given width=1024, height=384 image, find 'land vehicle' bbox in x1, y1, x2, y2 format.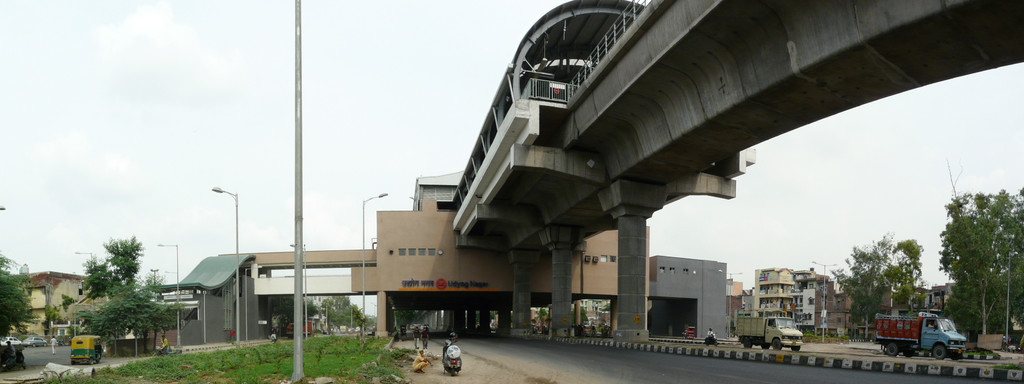
735, 314, 804, 352.
